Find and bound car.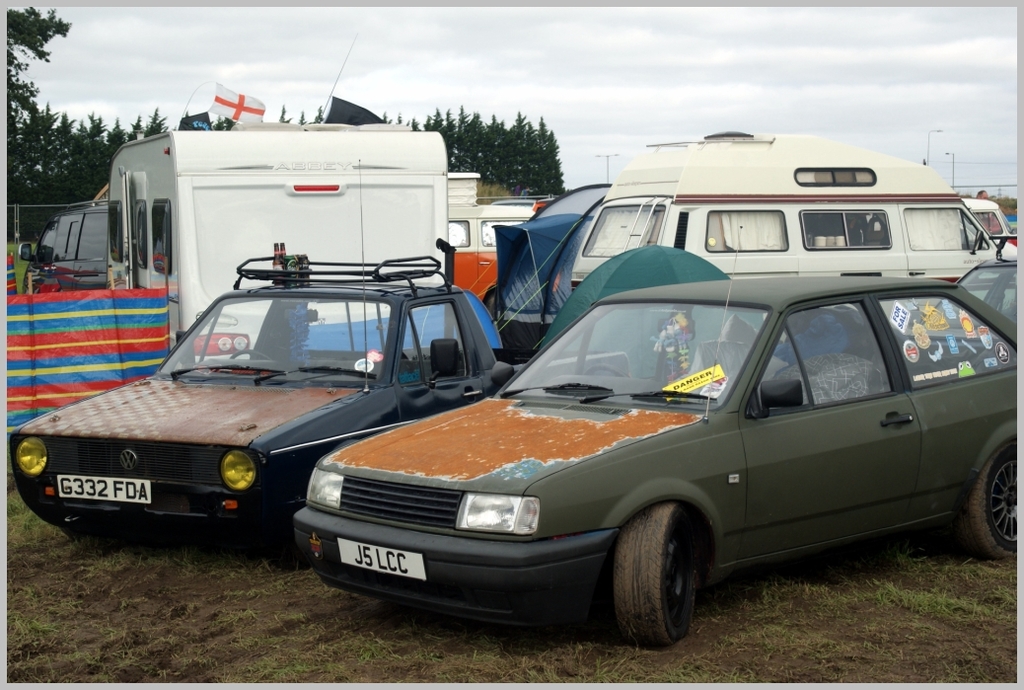
Bound: box(914, 238, 1023, 359).
